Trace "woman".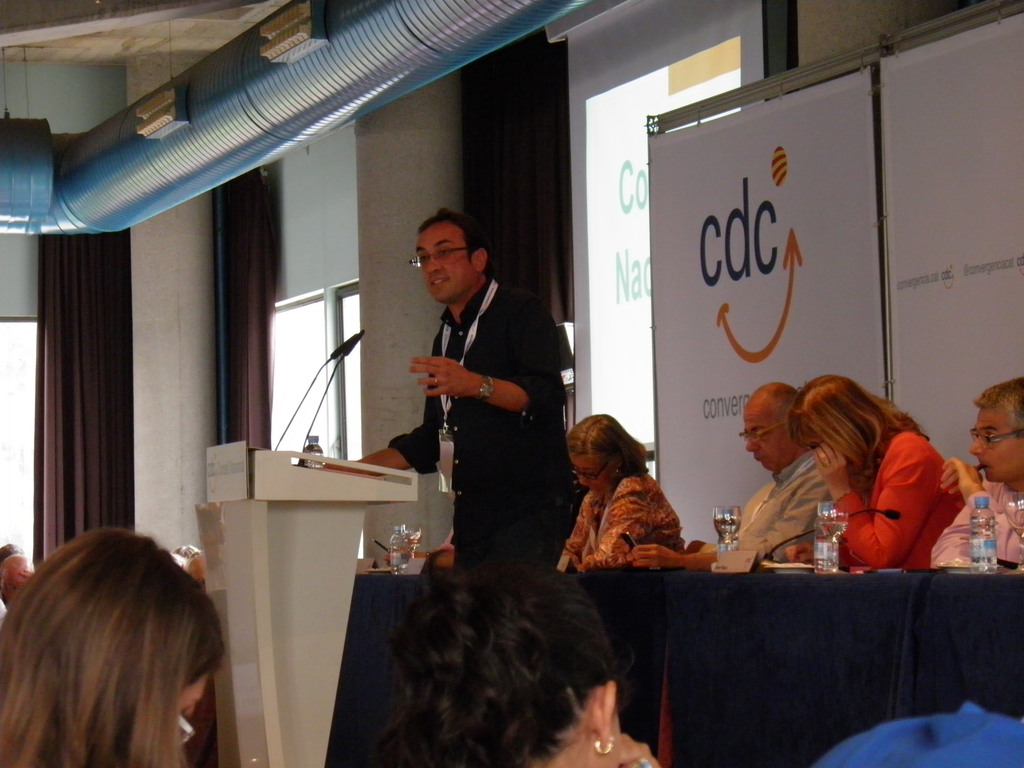
Traced to bbox=(789, 371, 954, 570).
